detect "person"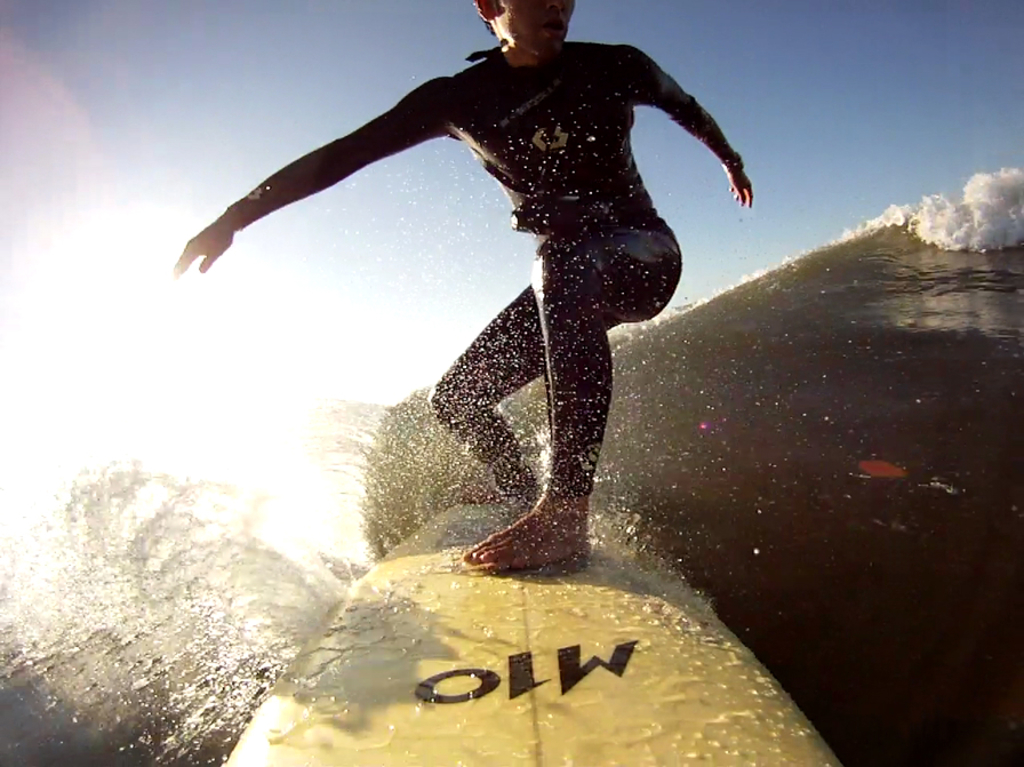
select_region(178, 0, 752, 566)
